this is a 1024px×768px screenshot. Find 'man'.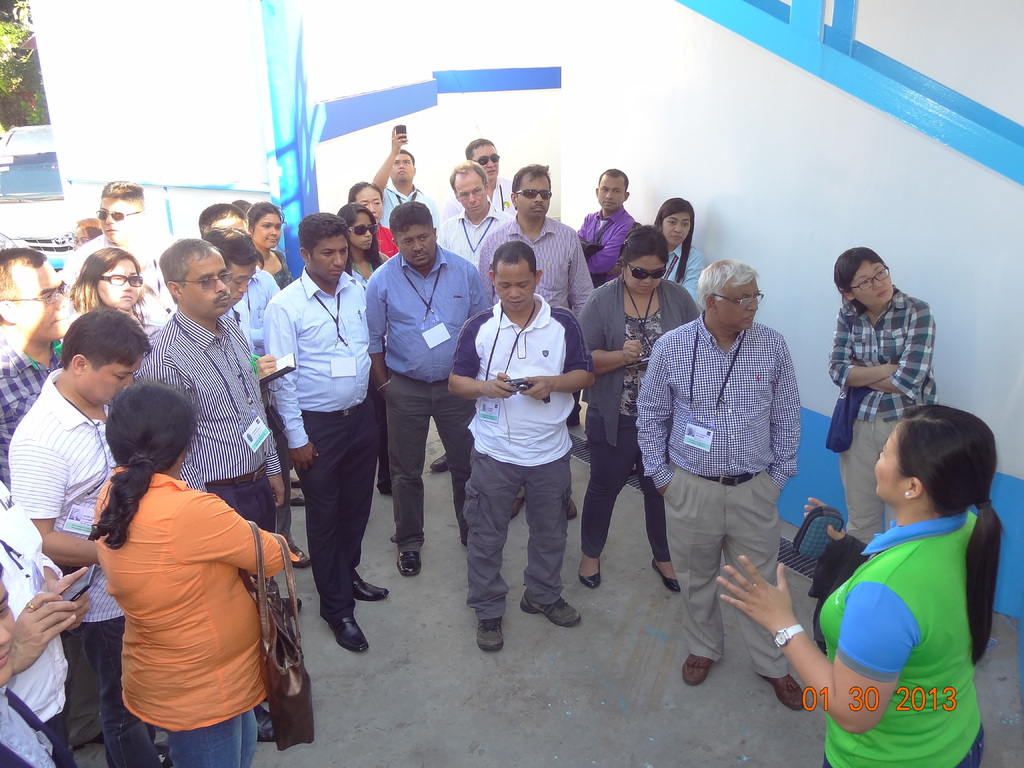
Bounding box: crop(0, 477, 95, 767).
